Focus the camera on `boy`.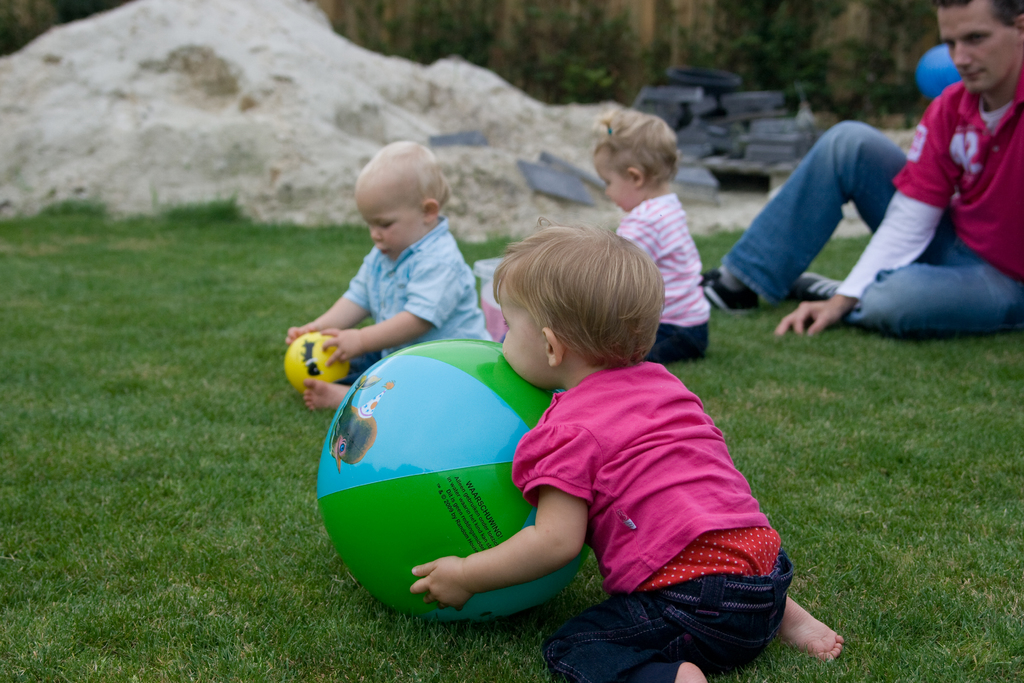
Focus region: detection(611, 111, 714, 349).
